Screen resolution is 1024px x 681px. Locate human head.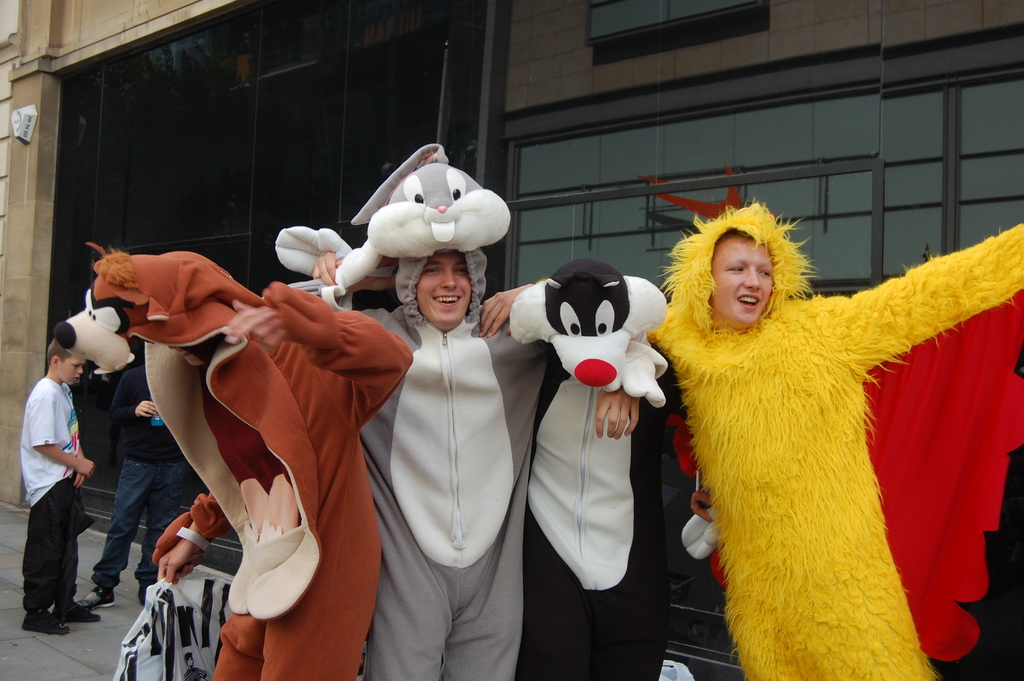
45,339,86,384.
